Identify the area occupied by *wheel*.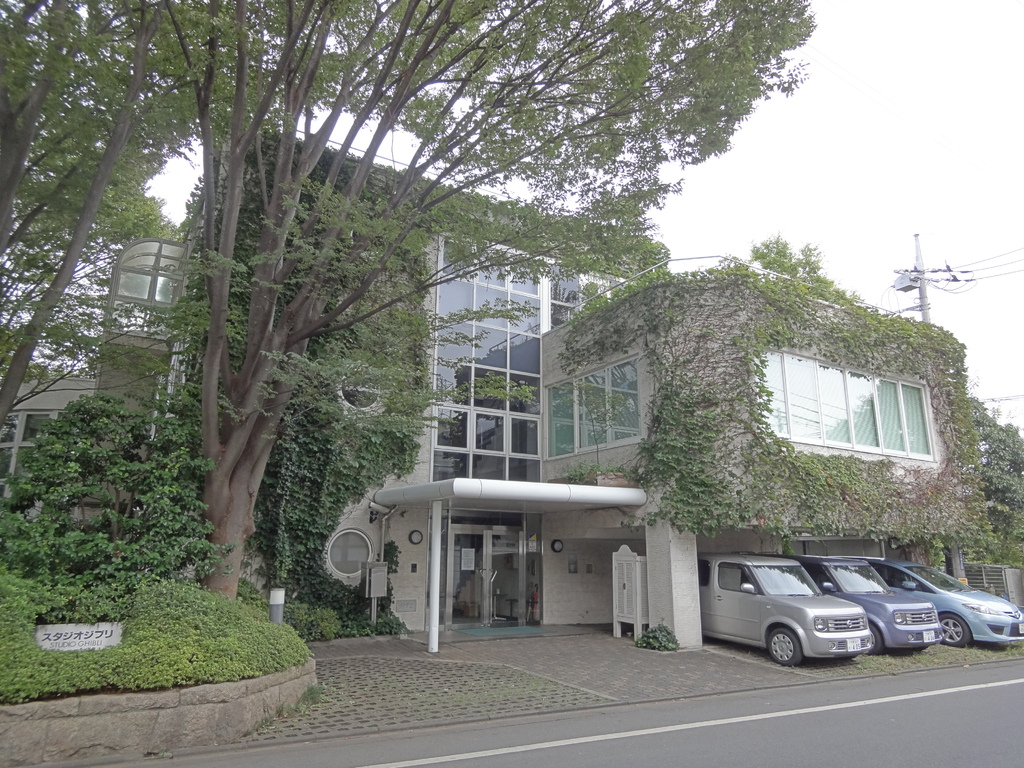
Area: (767,623,804,668).
